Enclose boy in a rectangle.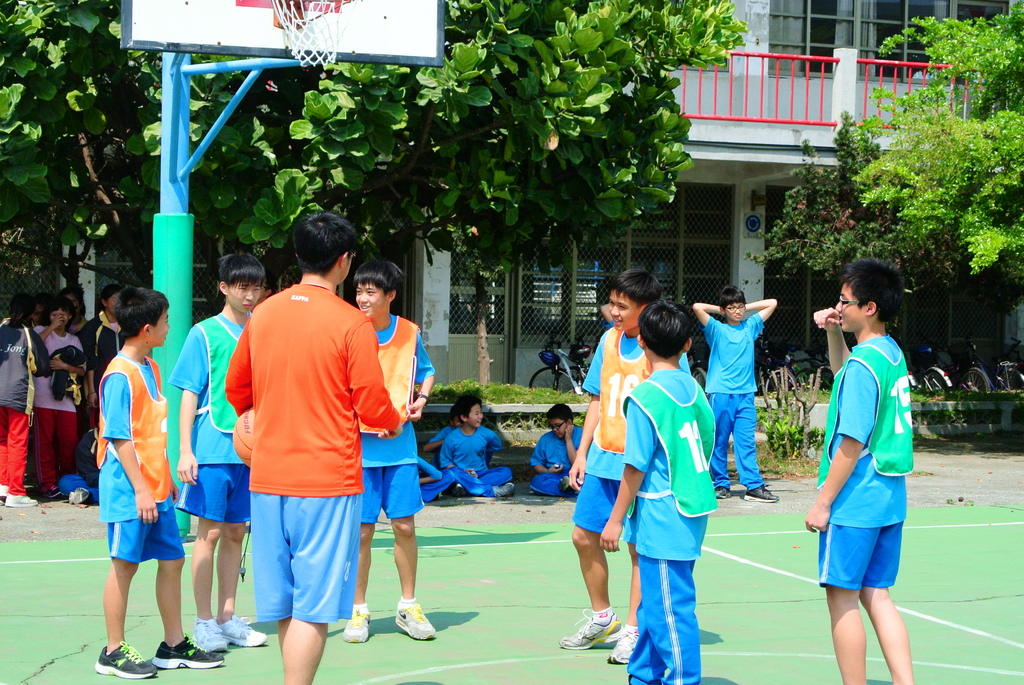
bbox(808, 262, 918, 684).
